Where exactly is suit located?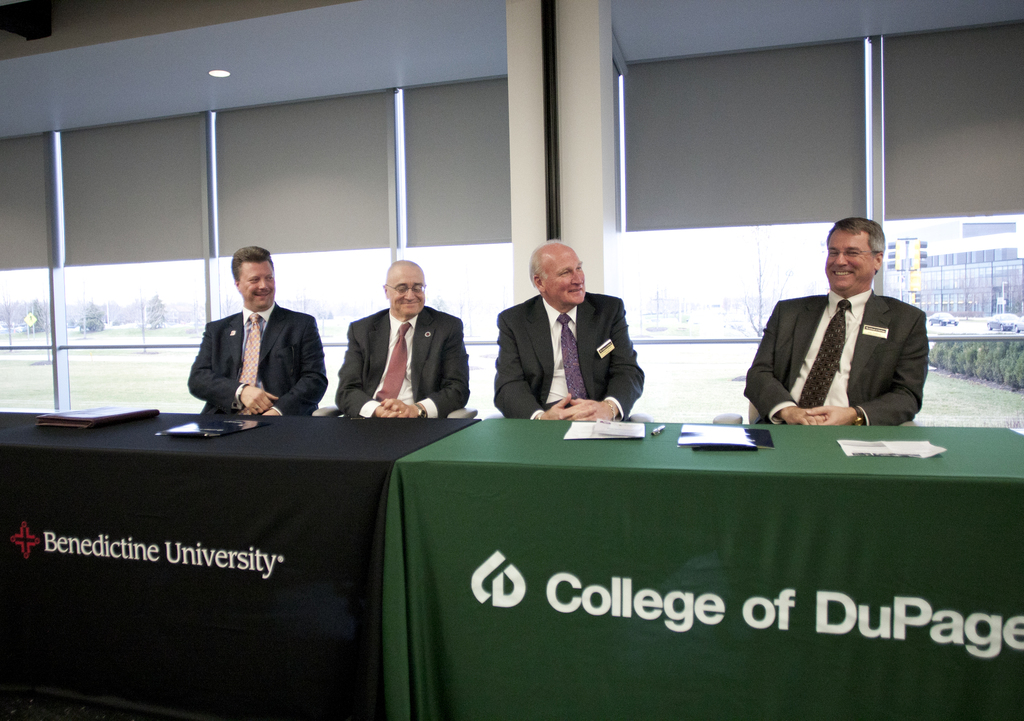
Its bounding box is 492:292:646:419.
